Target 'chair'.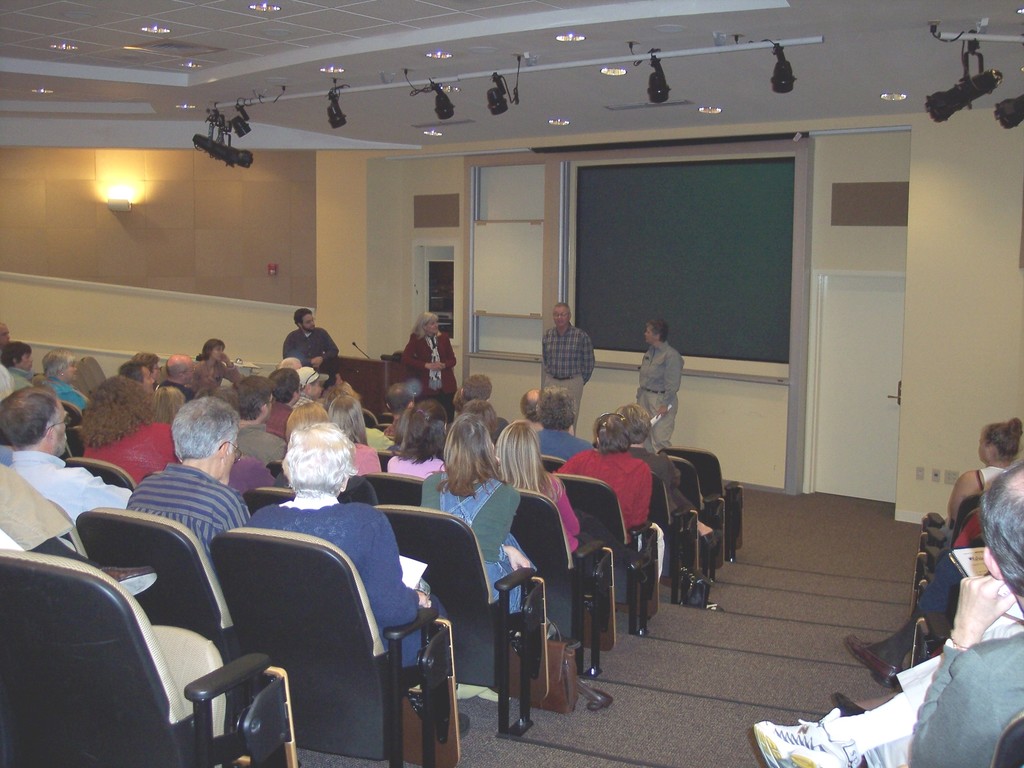
Target region: (372, 500, 536, 737).
